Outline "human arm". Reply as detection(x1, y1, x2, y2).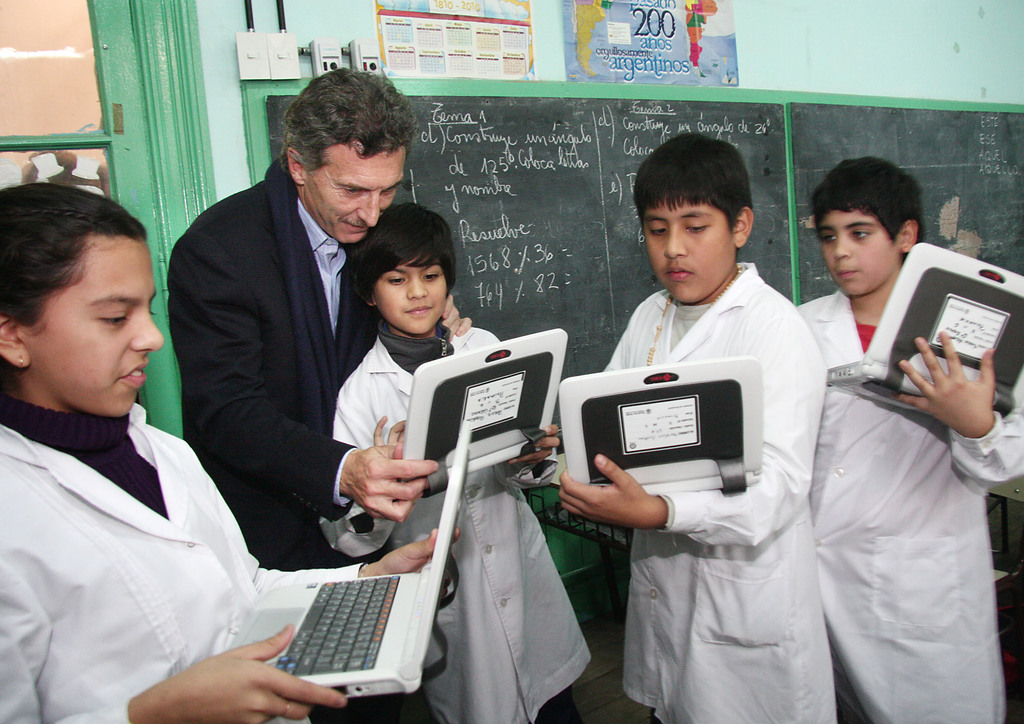
detection(897, 309, 1011, 493).
